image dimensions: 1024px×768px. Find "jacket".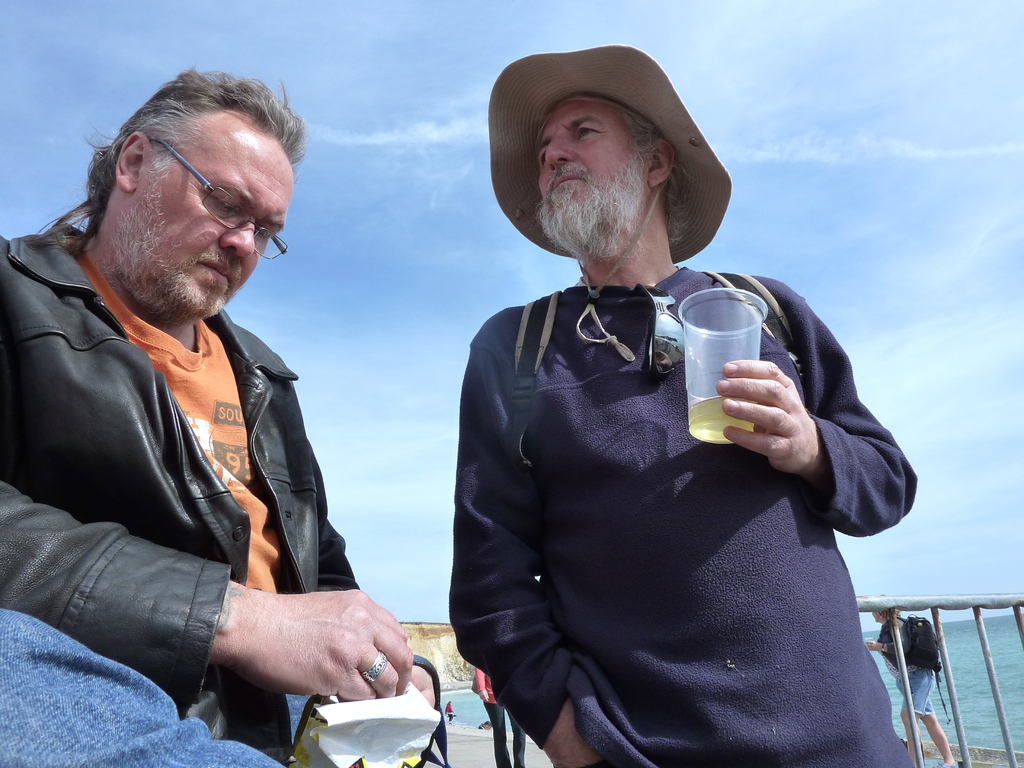
(5,211,391,683).
